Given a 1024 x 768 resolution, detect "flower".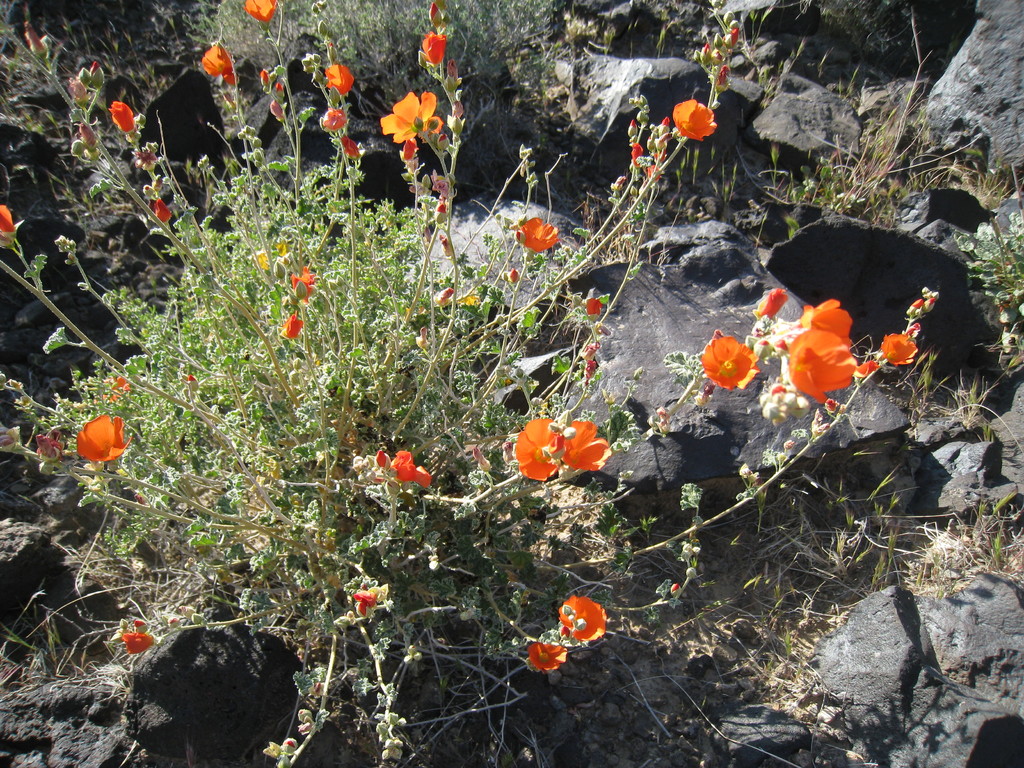
<region>376, 84, 453, 160</region>.
